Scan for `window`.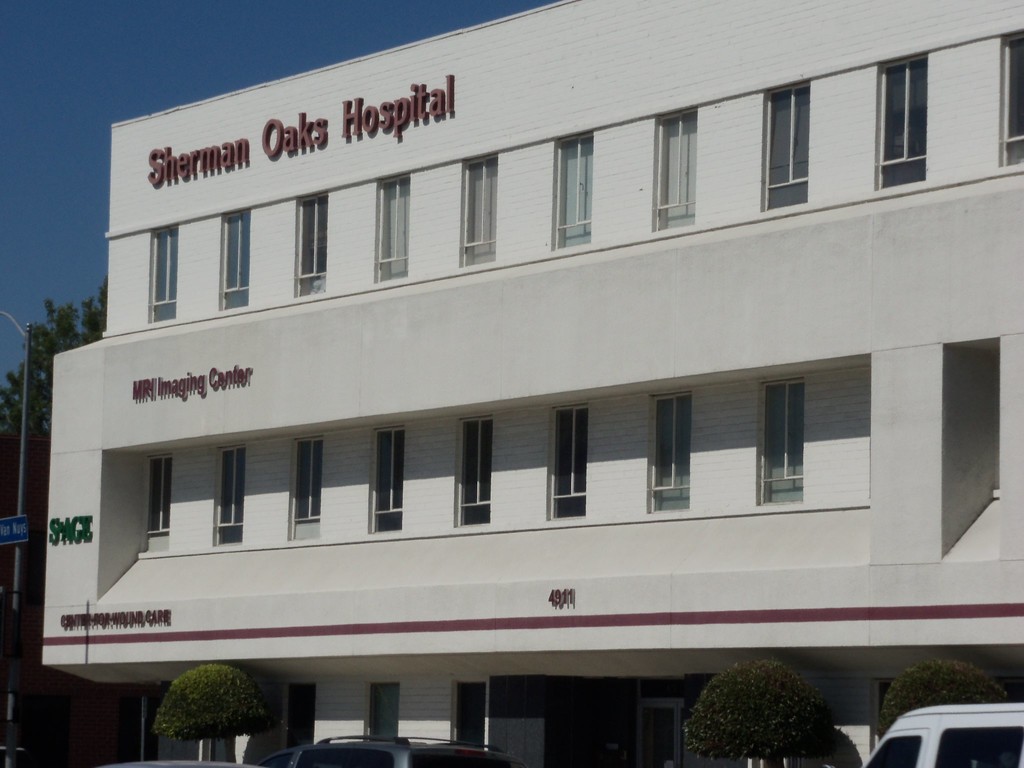
Scan result: <bbox>551, 131, 593, 245</bbox>.
